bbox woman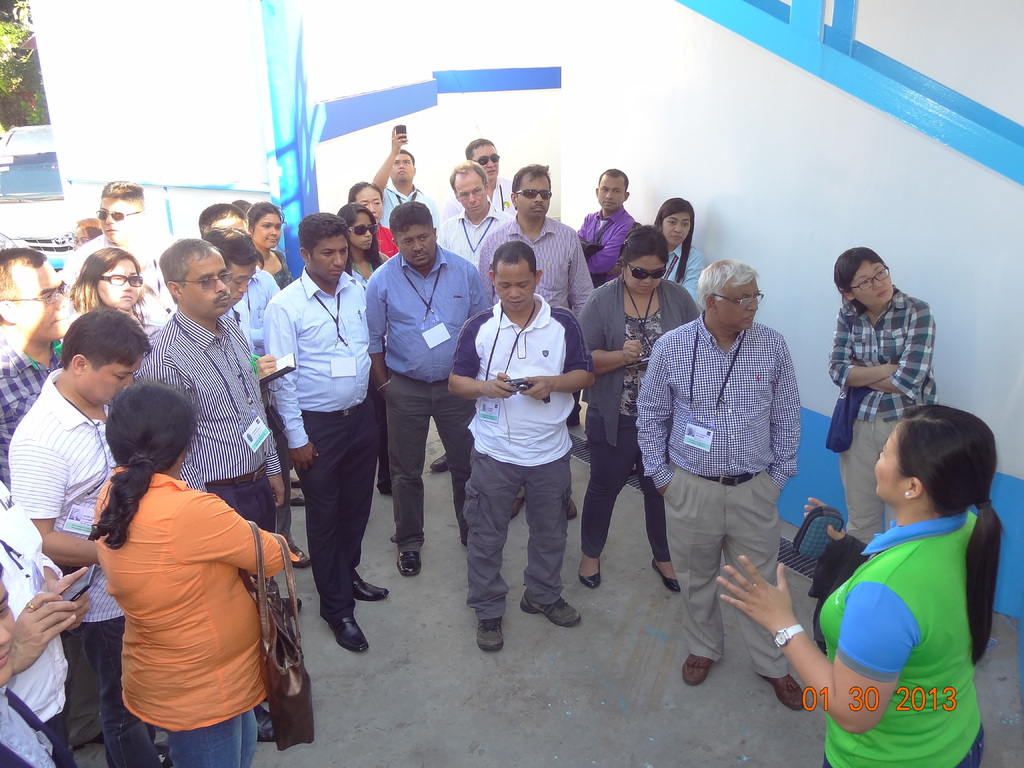
[left=334, top=207, right=387, bottom=294]
